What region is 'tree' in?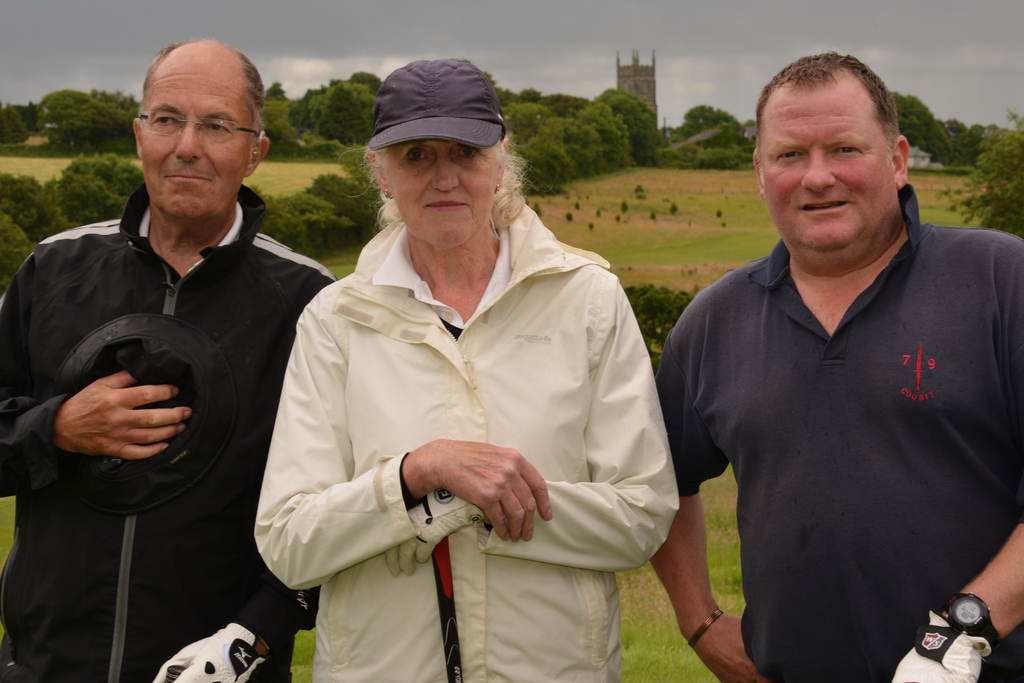
bbox=[609, 99, 659, 160].
